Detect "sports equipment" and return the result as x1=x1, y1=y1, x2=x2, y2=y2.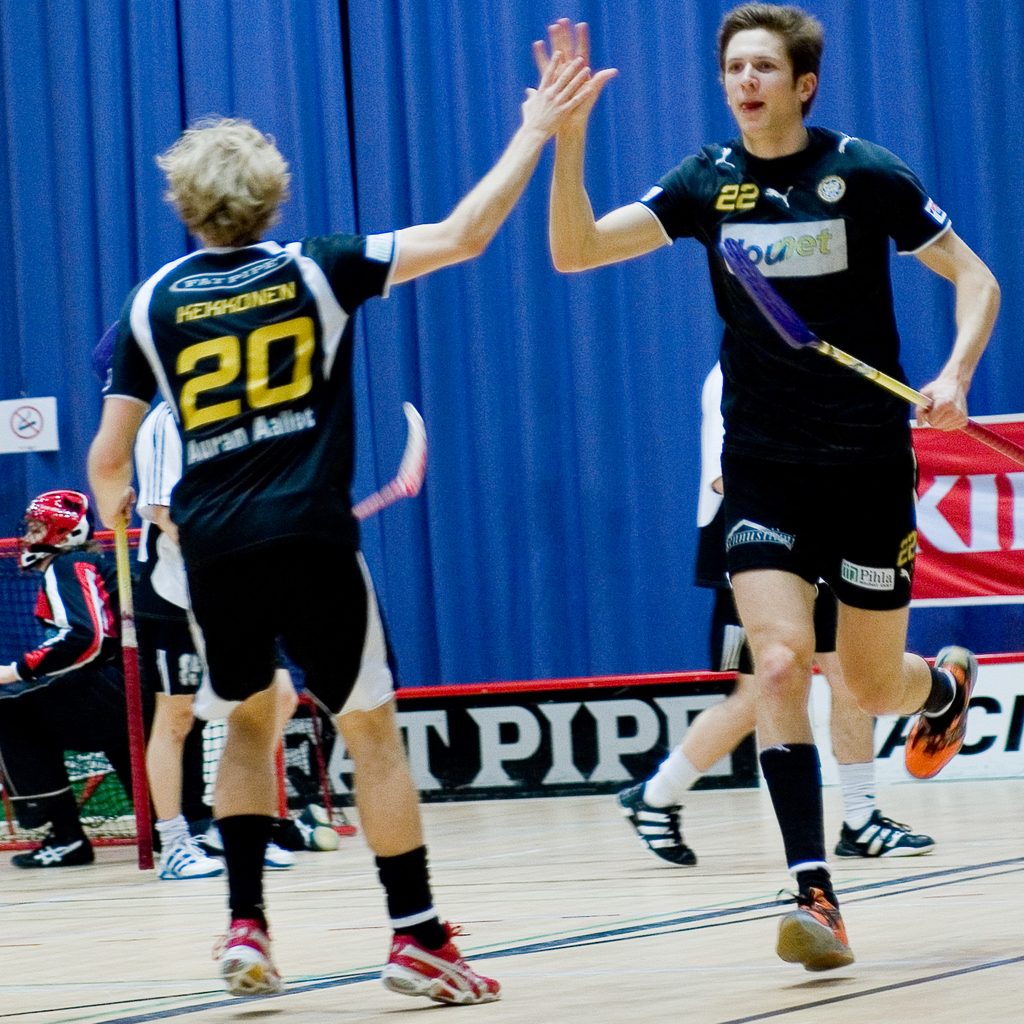
x1=776, y1=889, x2=856, y2=976.
